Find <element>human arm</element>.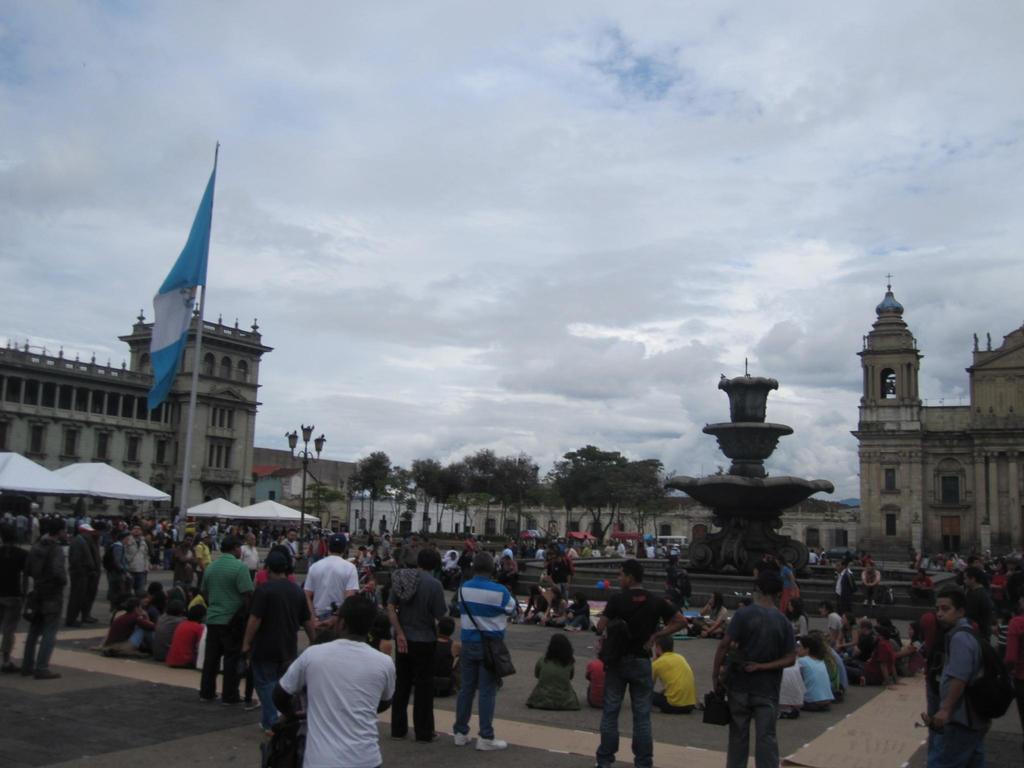
bbox=(835, 618, 844, 650).
